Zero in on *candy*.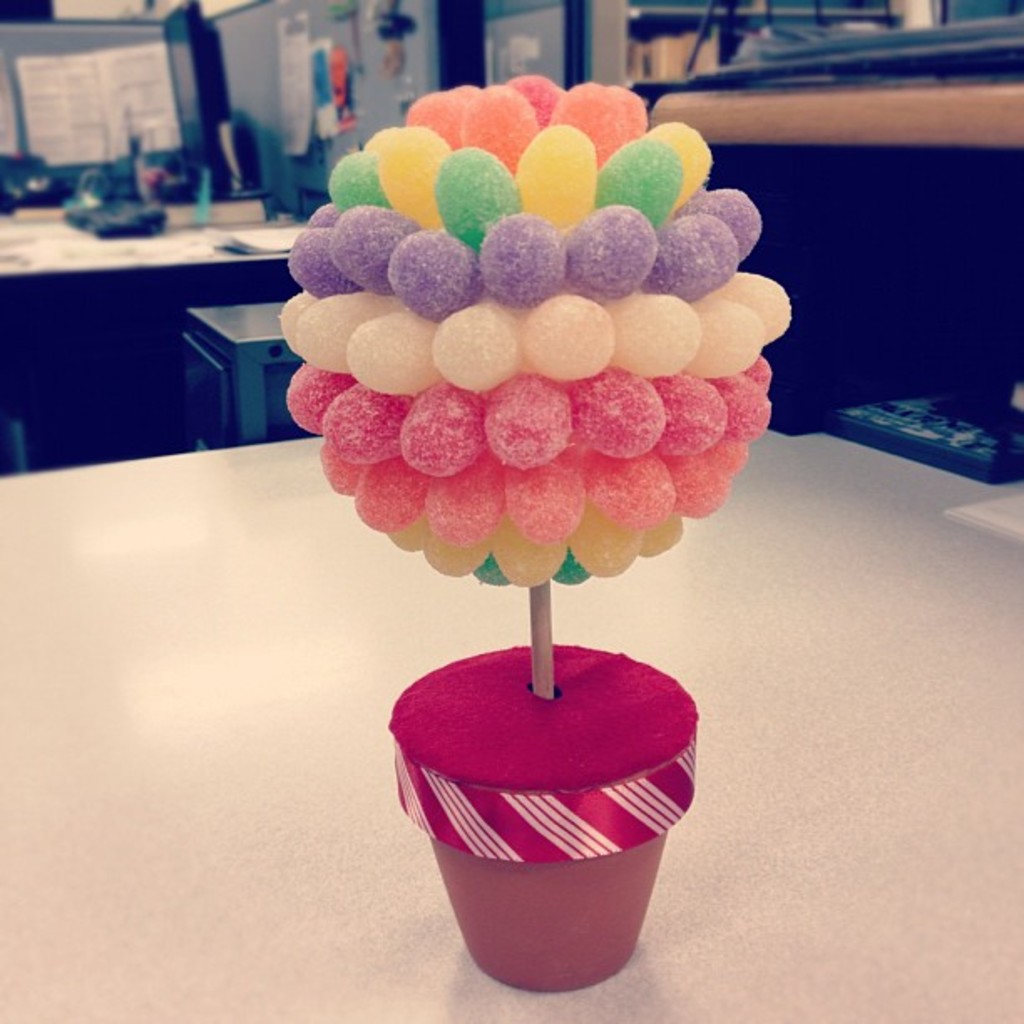
Zeroed in: <box>345,310,435,395</box>.
